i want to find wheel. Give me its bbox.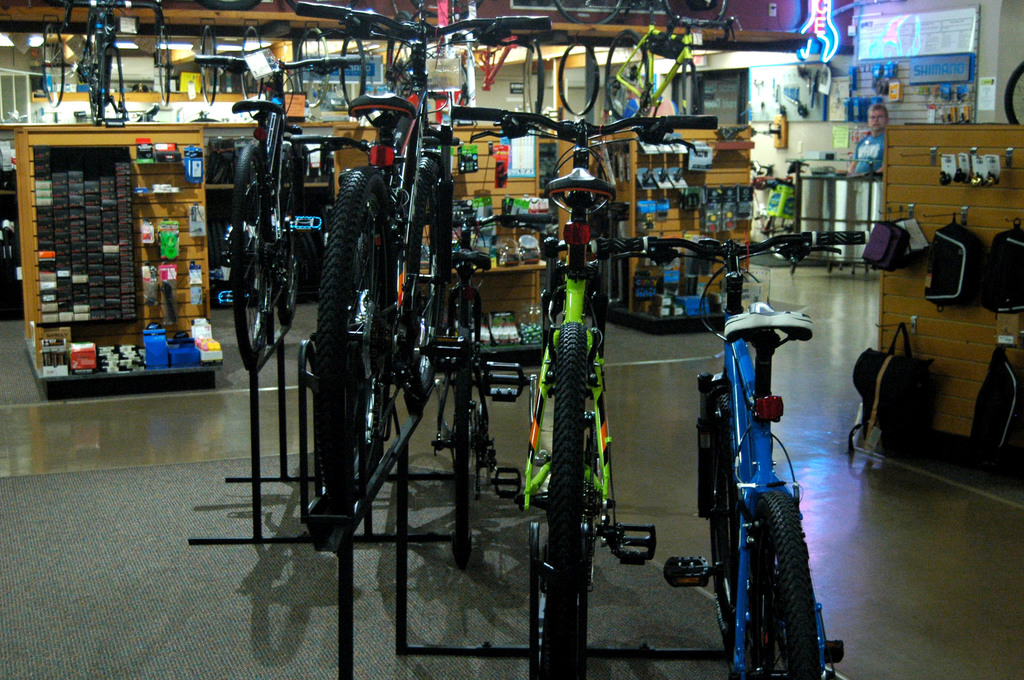
154, 25, 172, 108.
